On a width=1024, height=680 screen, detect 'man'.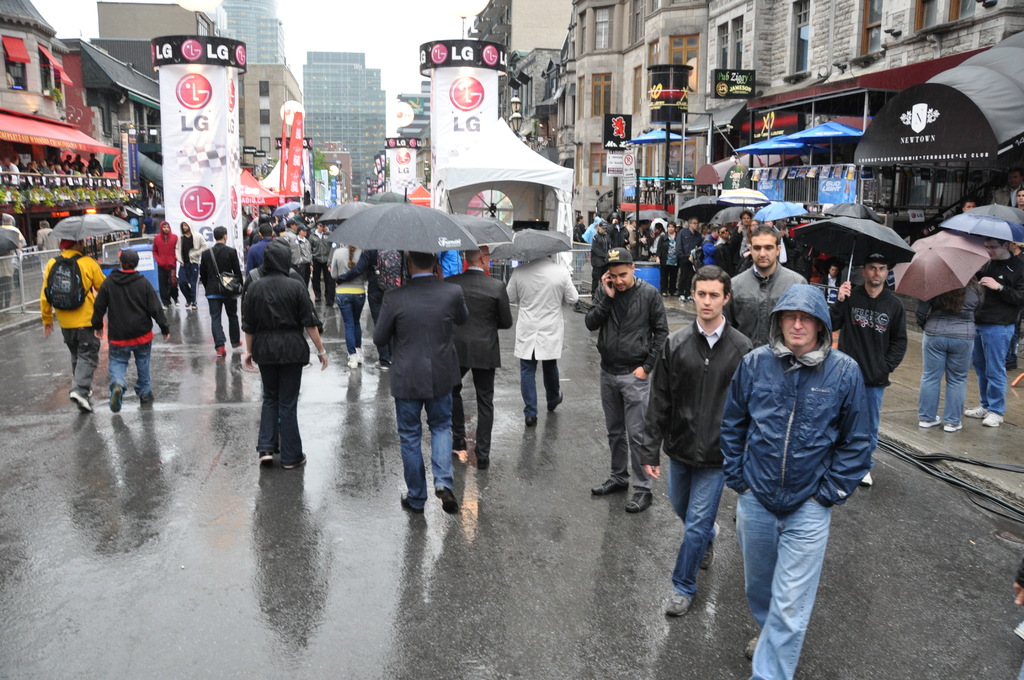
962:235:1023:425.
